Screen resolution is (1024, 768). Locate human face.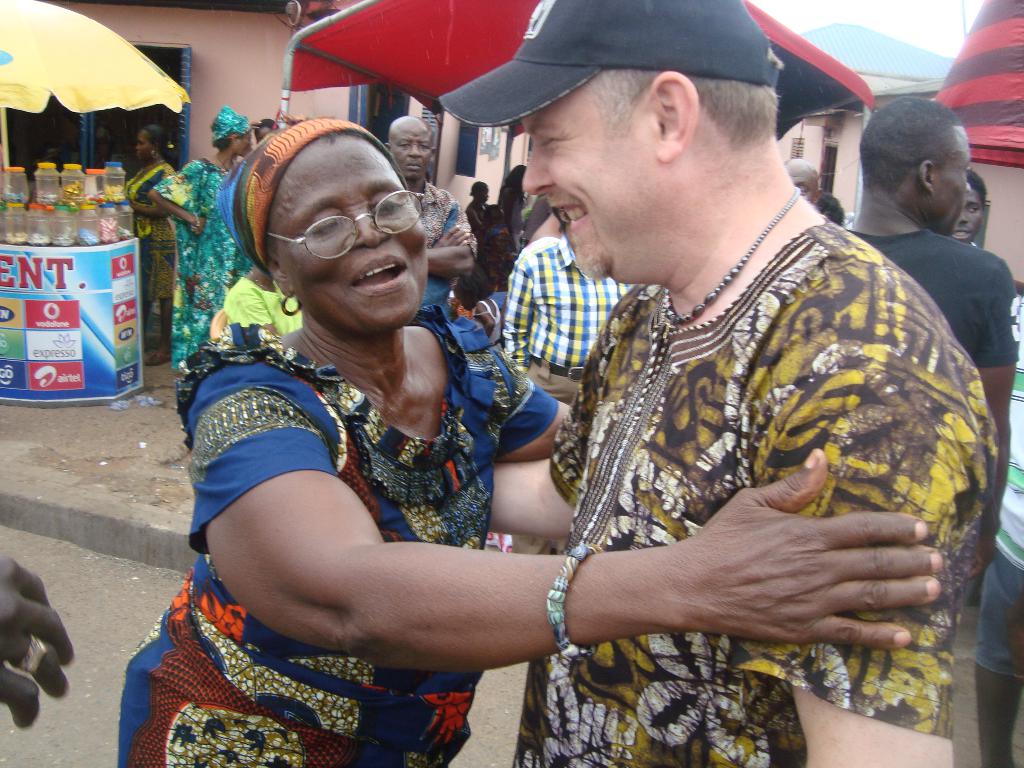
253,125,275,140.
